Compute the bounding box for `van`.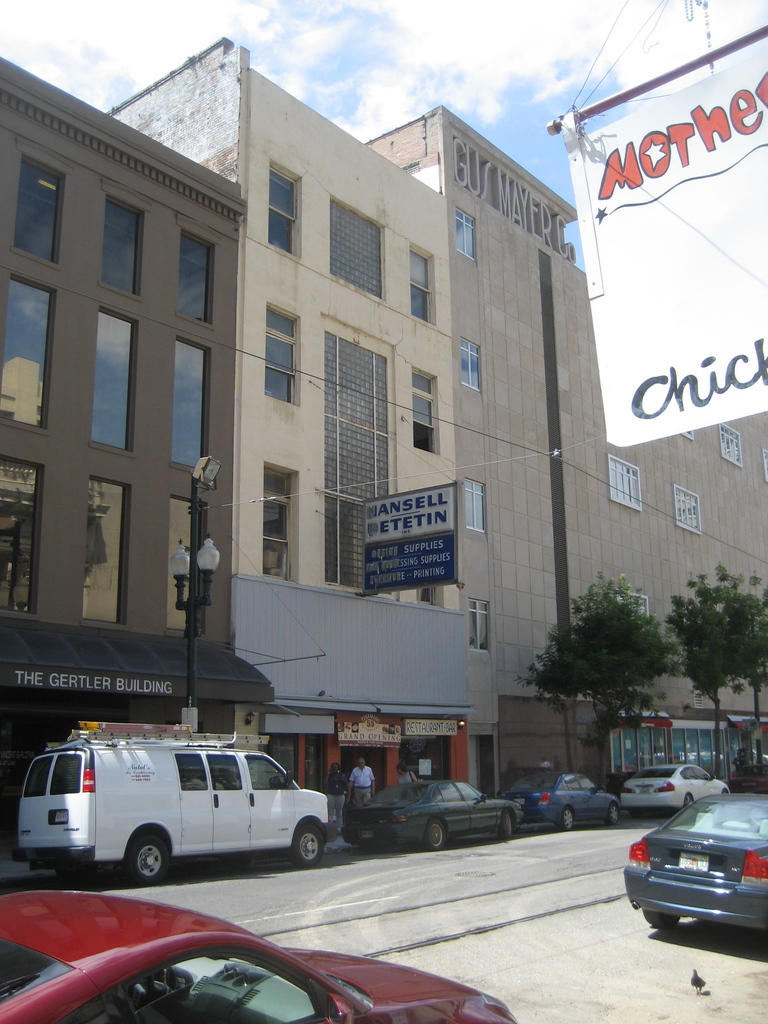
x1=22, y1=740, x2=339, y2=883.
